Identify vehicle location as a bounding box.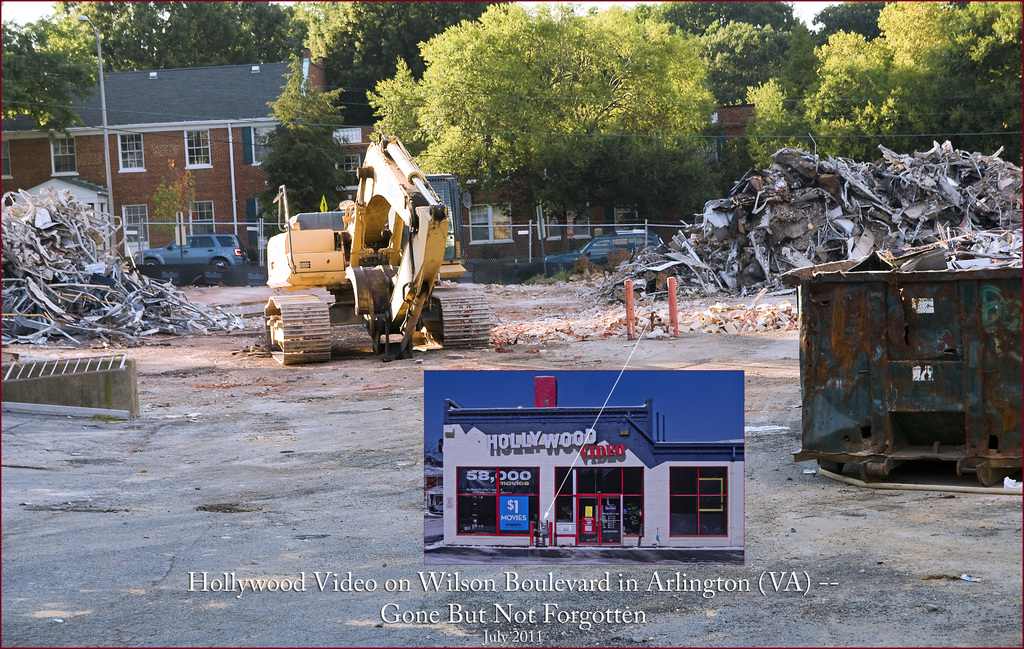
{"x1": 132, "y1": 230, "x2": 251, "y2": 281}.
